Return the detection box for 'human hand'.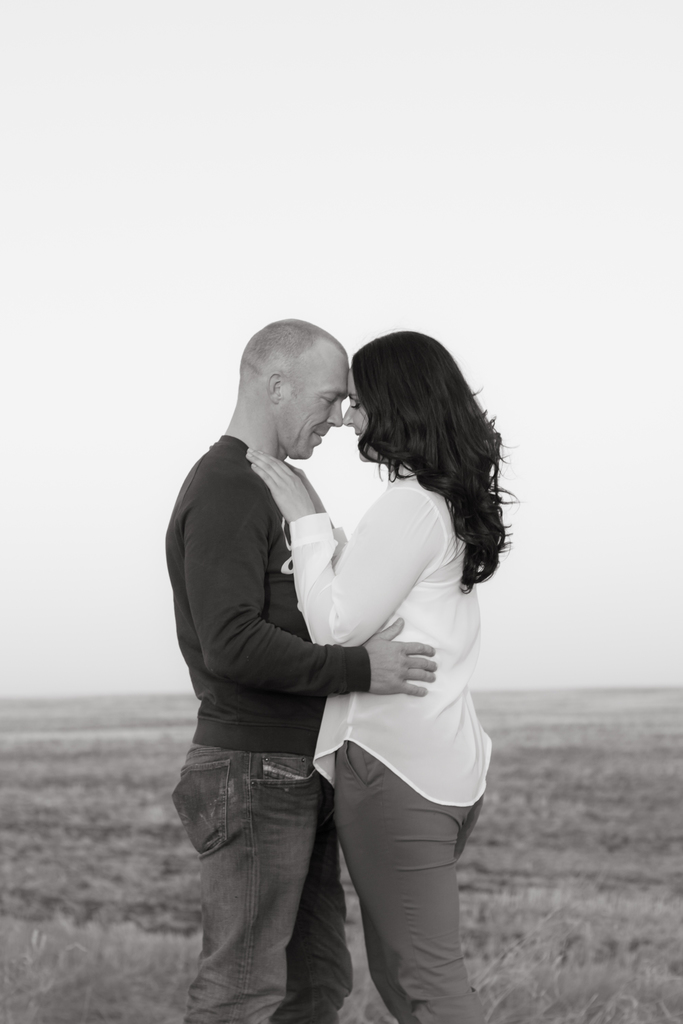
[x1=247, y1=449, x2=317, y2=526].
